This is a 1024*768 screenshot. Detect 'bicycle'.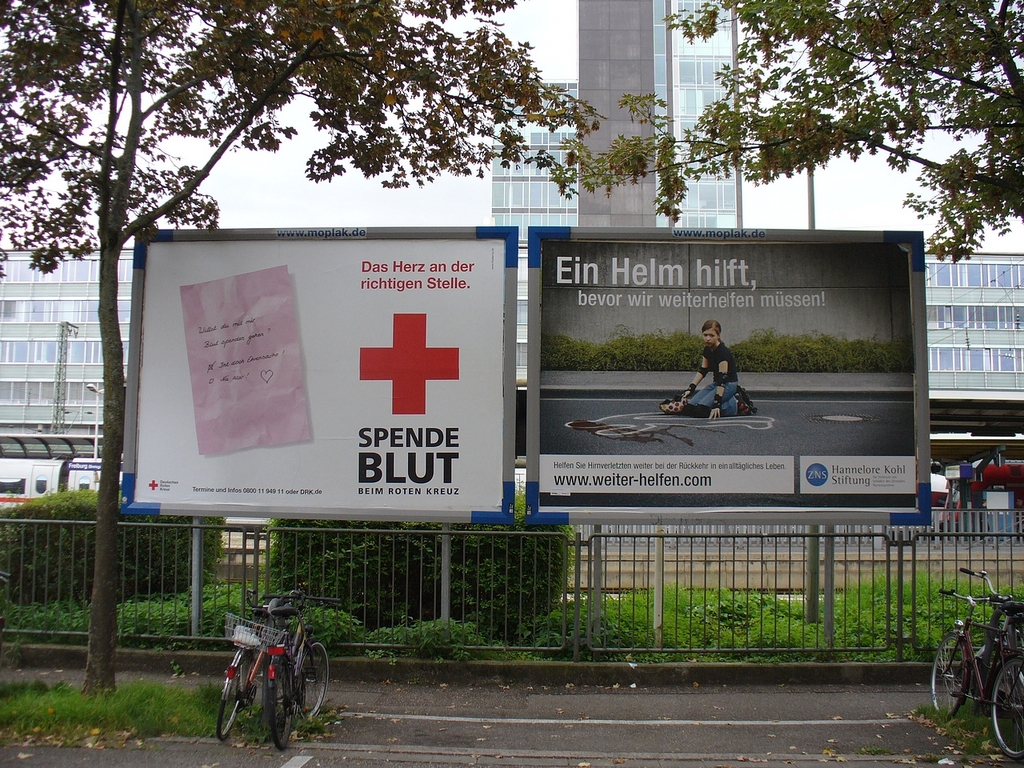
<bbox>218, 589, 302, 742</bbox>.
